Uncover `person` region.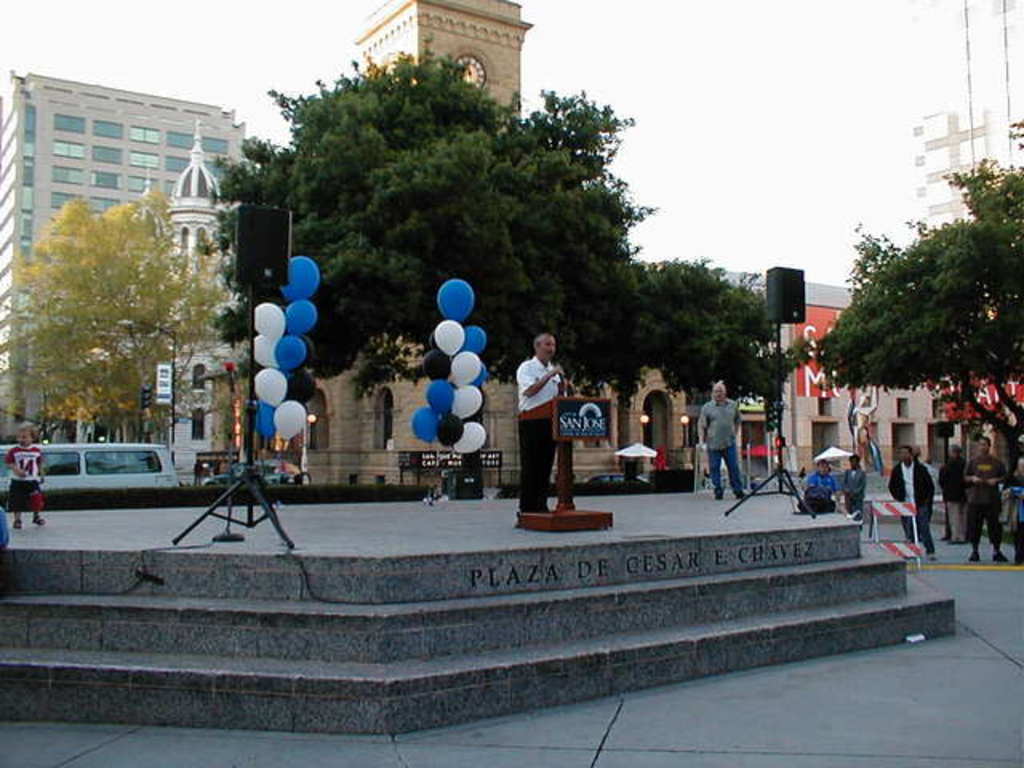
Uncovered: bbox=(504, 322, 573, 491).
